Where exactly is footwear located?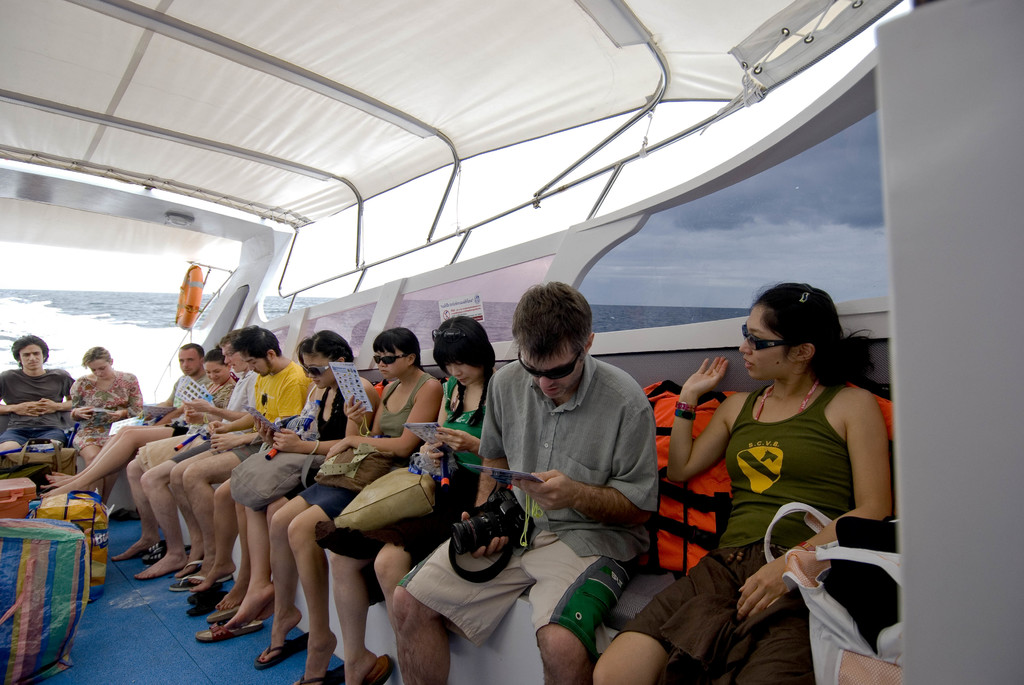
Its bounding box is pyautogui.locateOnScreen(170, 575, 232, 591).
